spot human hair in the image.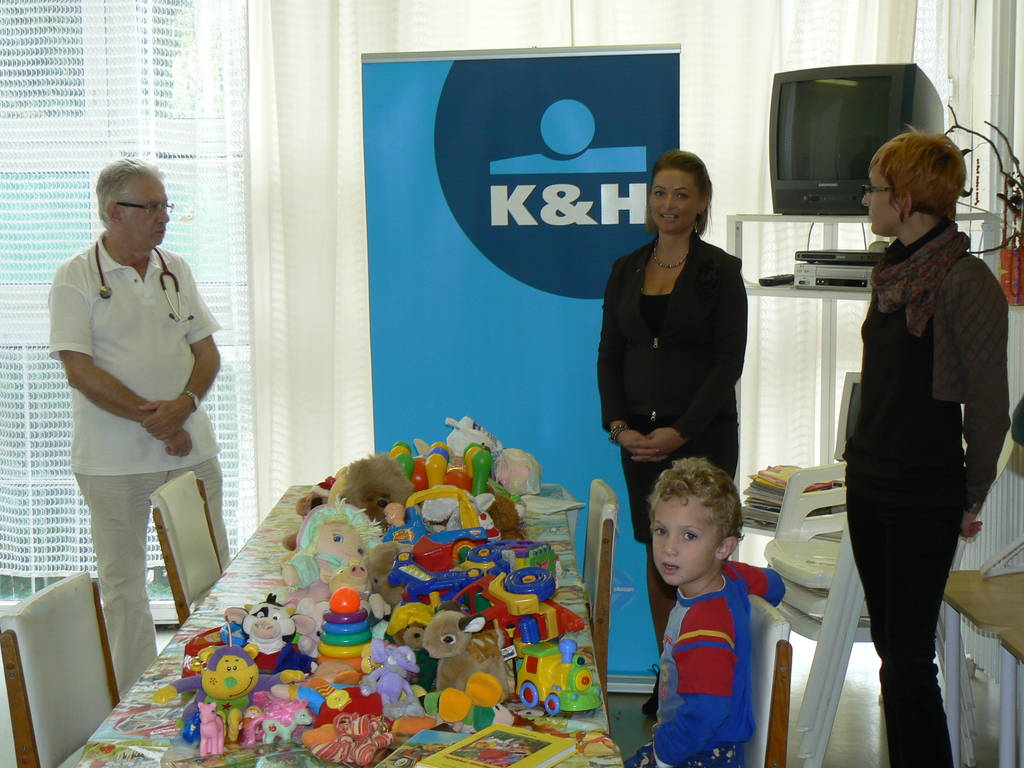
human hair found at select_region(643, 457, 747, 573).
